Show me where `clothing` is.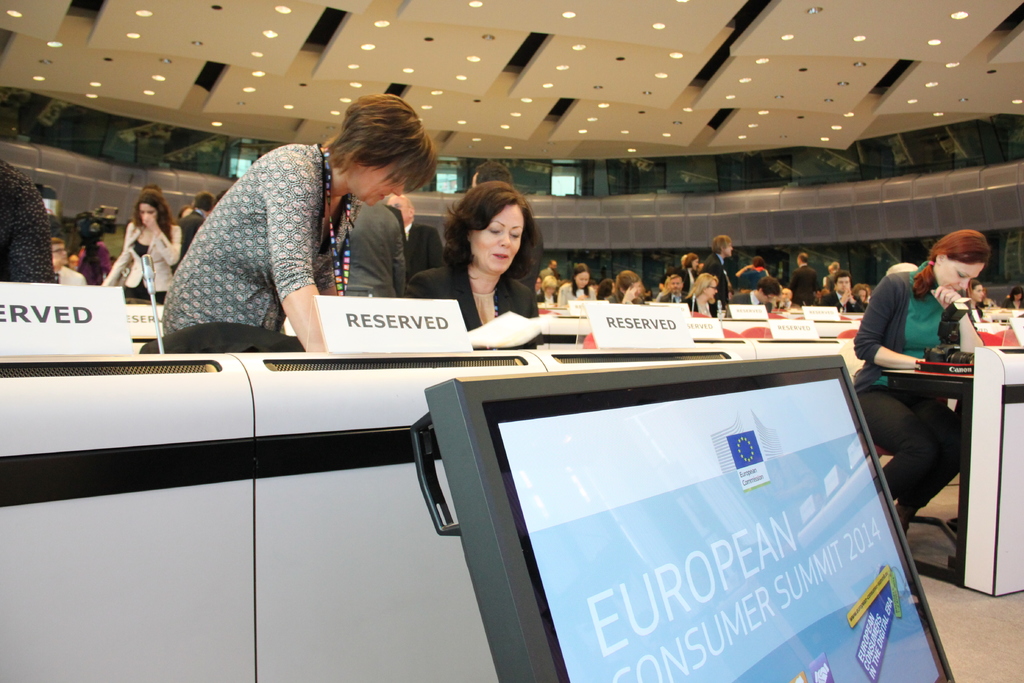
`clothing` is at x1=696, y1=256, x2=735, y2=292.
